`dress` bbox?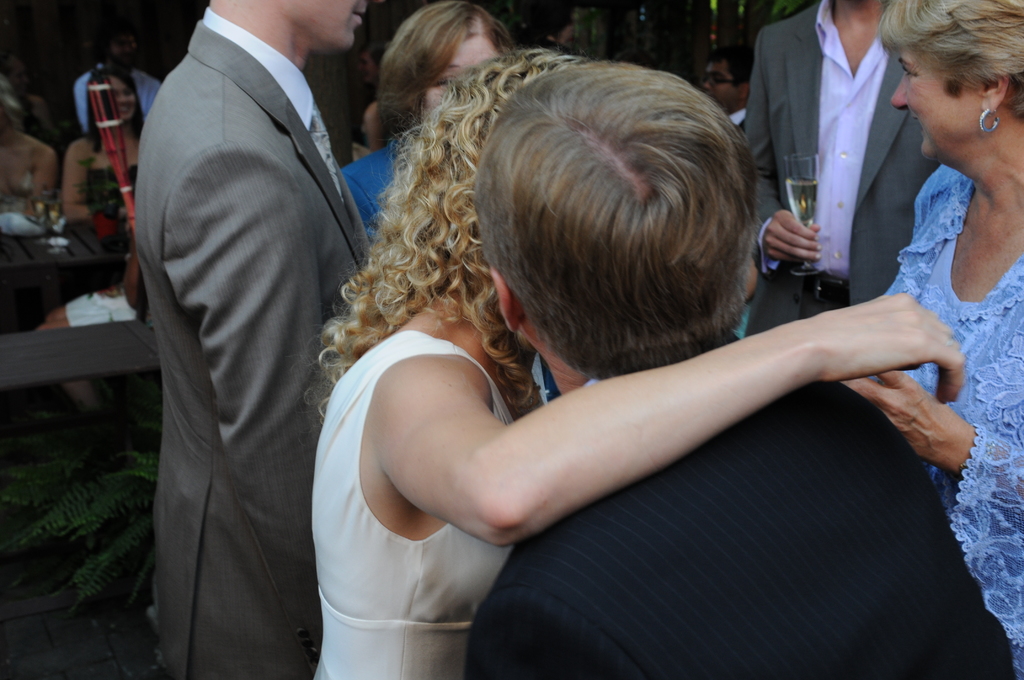
rect(298, 321, 518, 679)
